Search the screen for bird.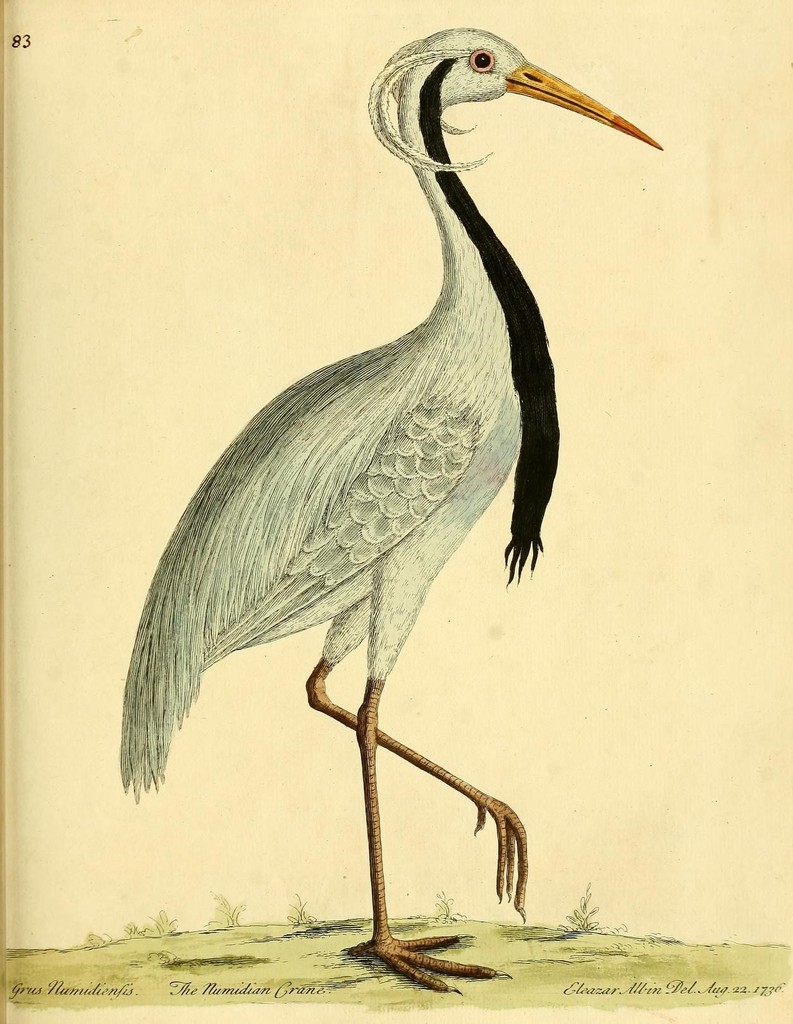
Found at 104, 15, 676, 1000.
